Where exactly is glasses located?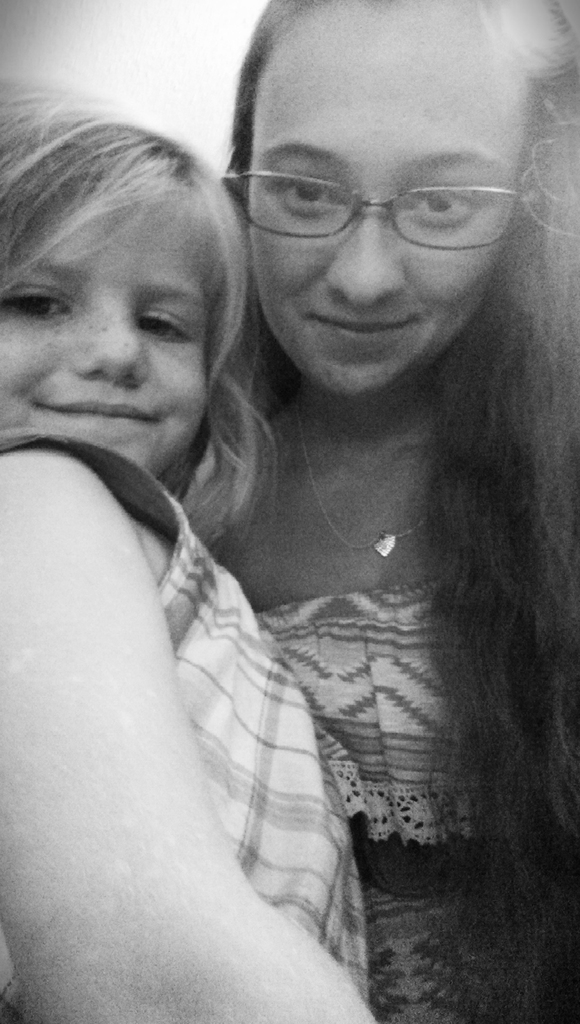
Its bounding box is x1=209, y1=138, x2=533, y2=255.
